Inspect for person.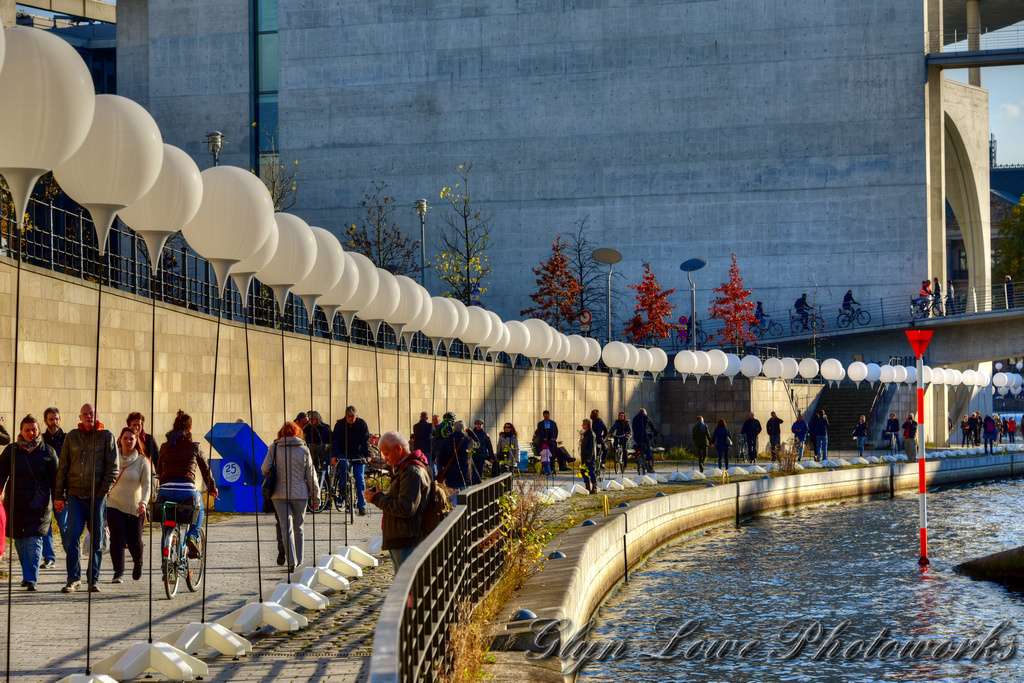
Inspection: x1=802 y1=401 x2=834 y2=461.
